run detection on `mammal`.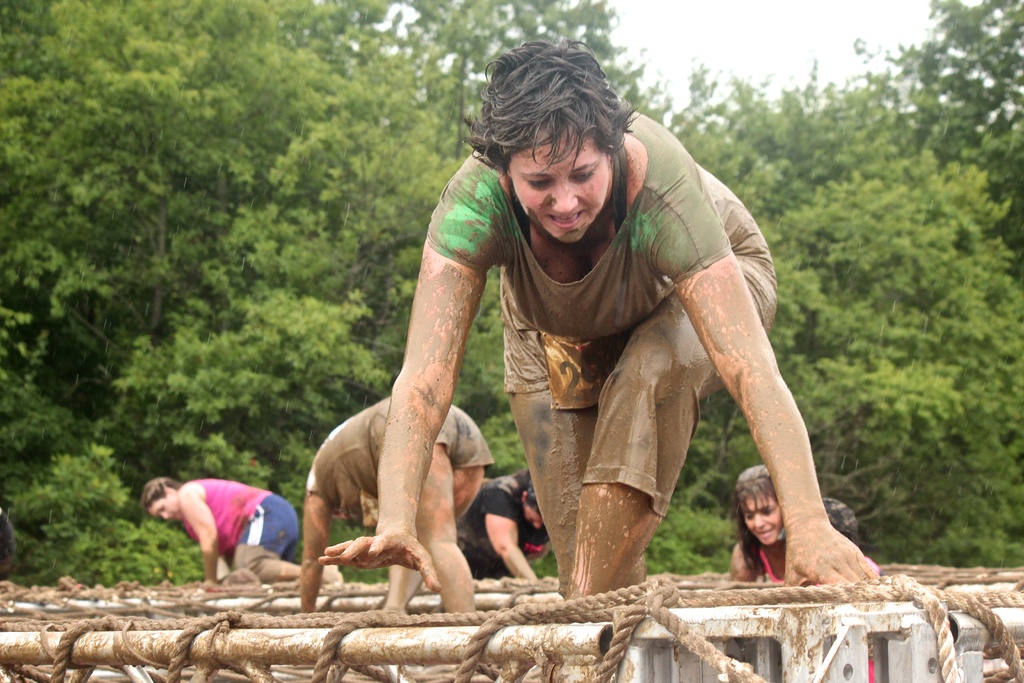
Result: pyautogui.locateOnScreen(453, 465, 552, 583).
